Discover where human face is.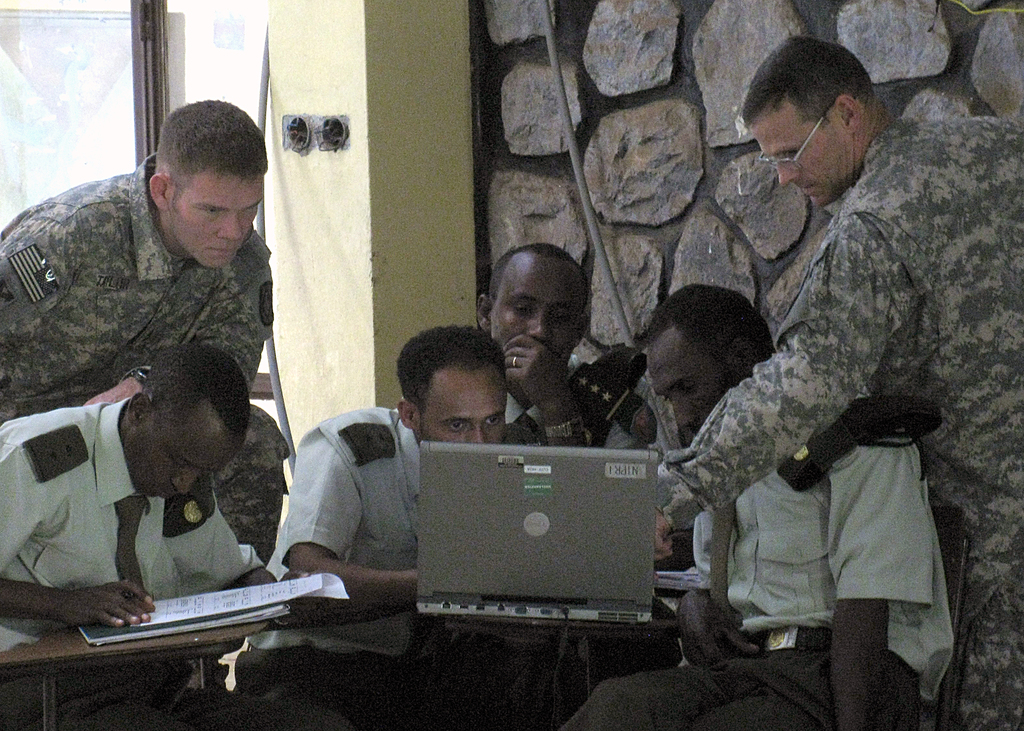
Discovered at bbox=[644, 344, 733, 435].
